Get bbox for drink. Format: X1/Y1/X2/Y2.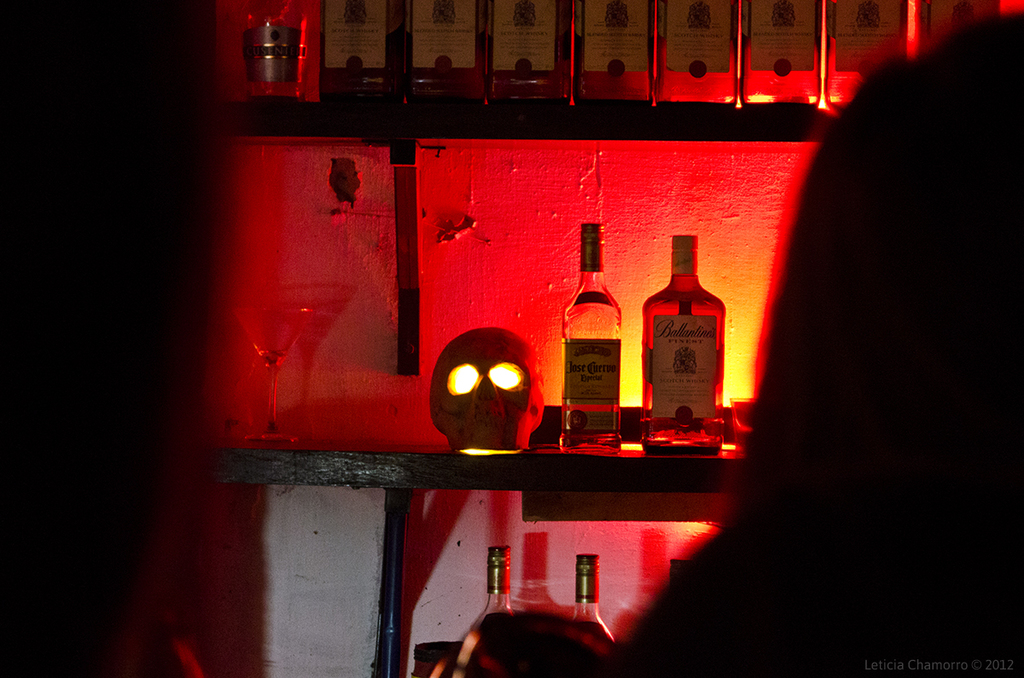
564/221/634/464.
